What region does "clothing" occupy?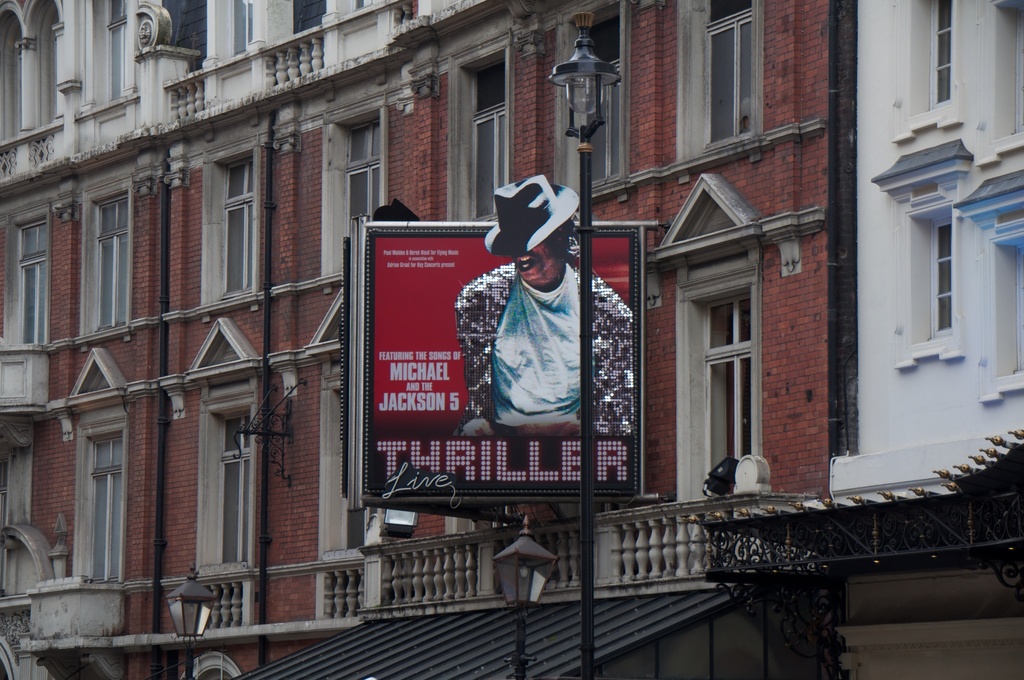
<box>454,263,634,442</box>.
